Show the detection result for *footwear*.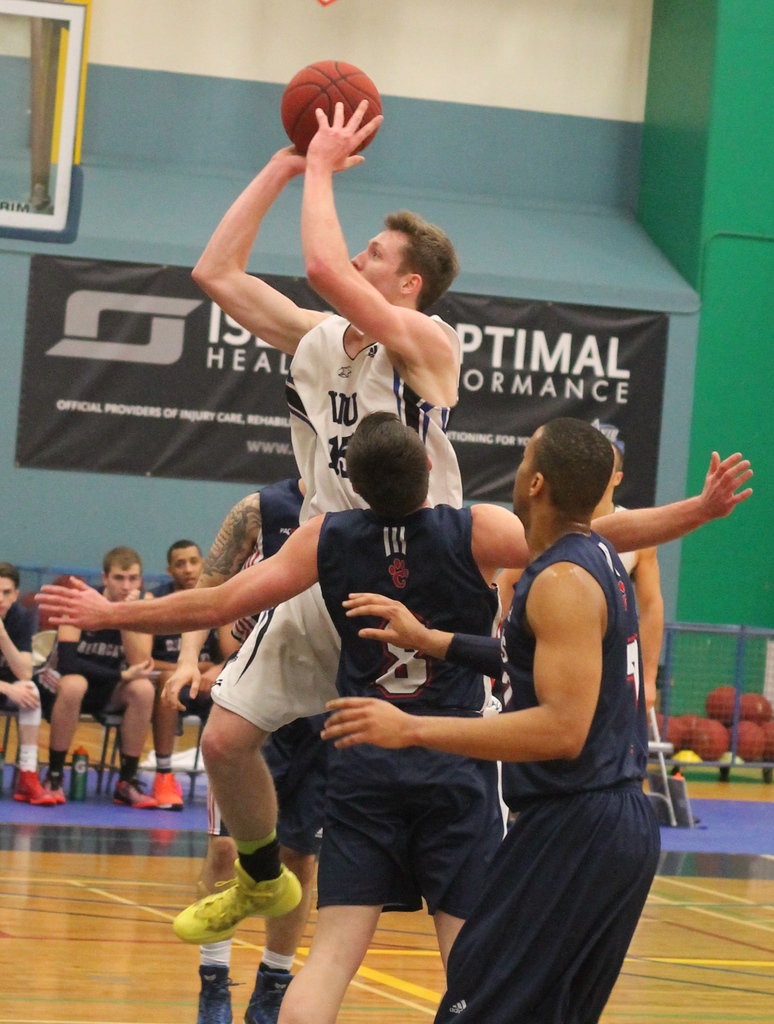
locate(15, 764, 59, 811).
